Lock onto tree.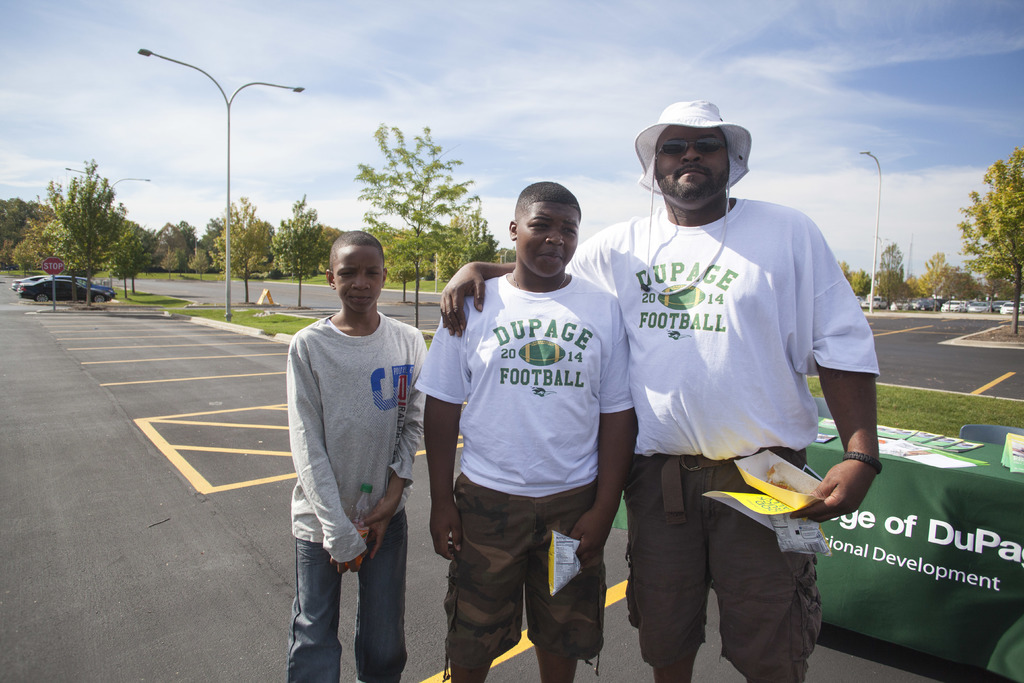
Locked: [x1=270, y1=190, x2=328, y2=315].
